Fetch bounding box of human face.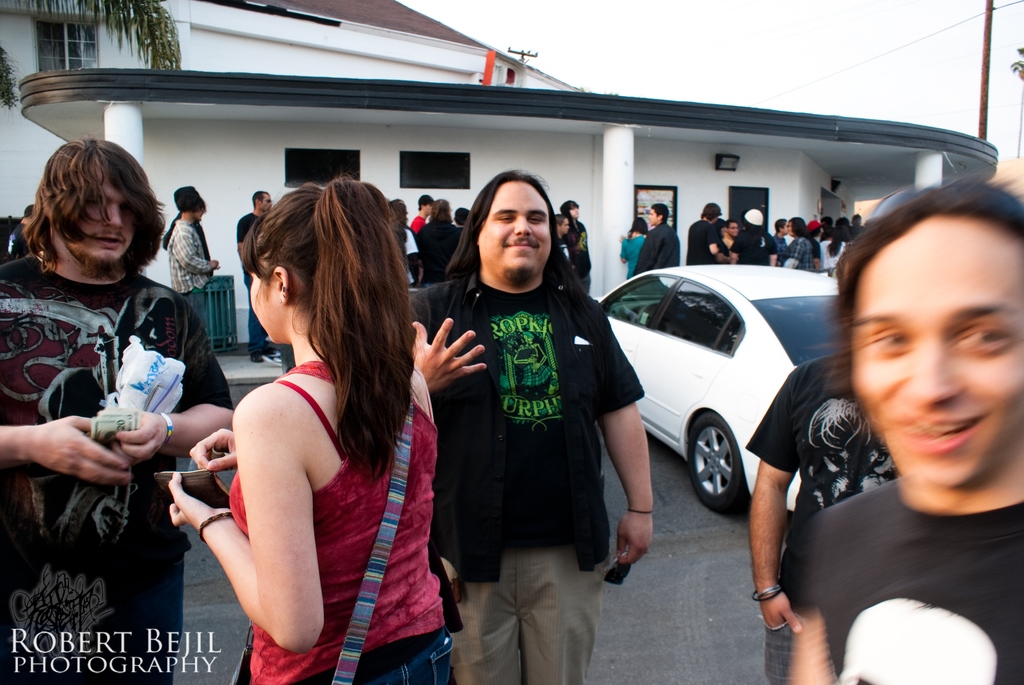
Bbox: bbox=(572, 209, 578, 221).
